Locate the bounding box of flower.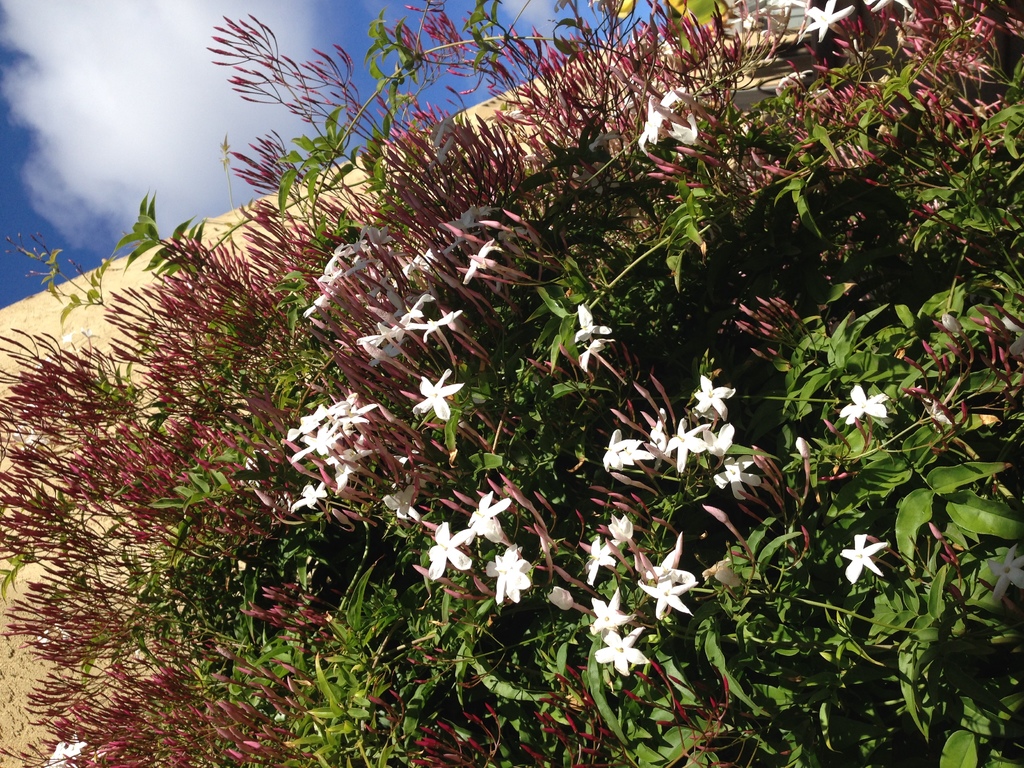
Bounding box: {"x1": 744, "y1": 3, "x2": 769, "y2": 33}.
